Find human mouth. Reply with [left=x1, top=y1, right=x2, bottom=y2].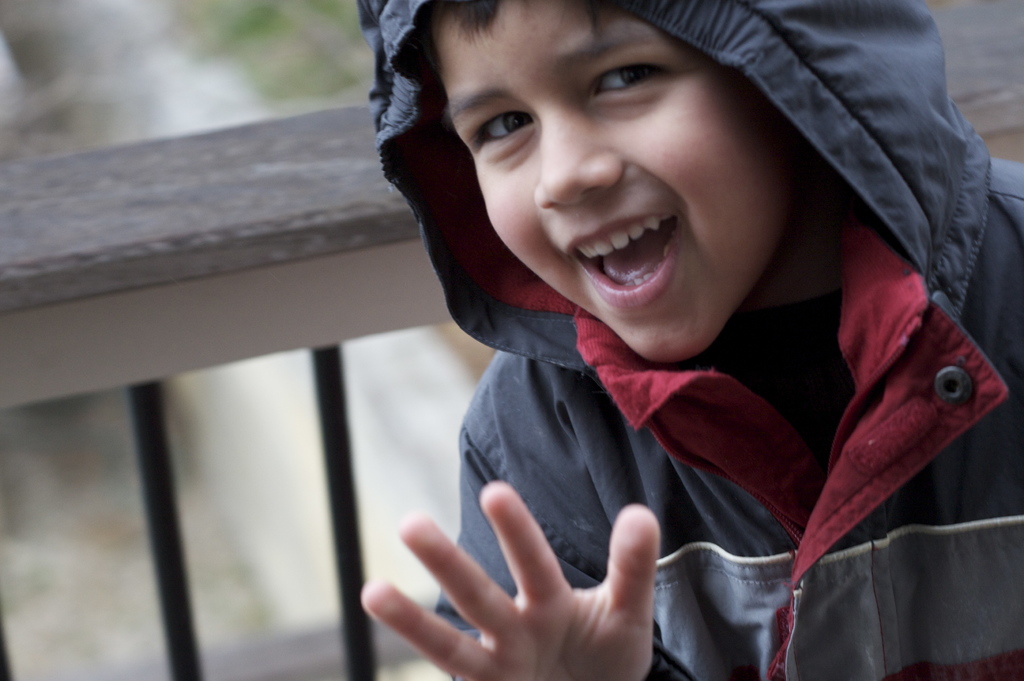
[left=563, top=212, right=680, bottom=308].
